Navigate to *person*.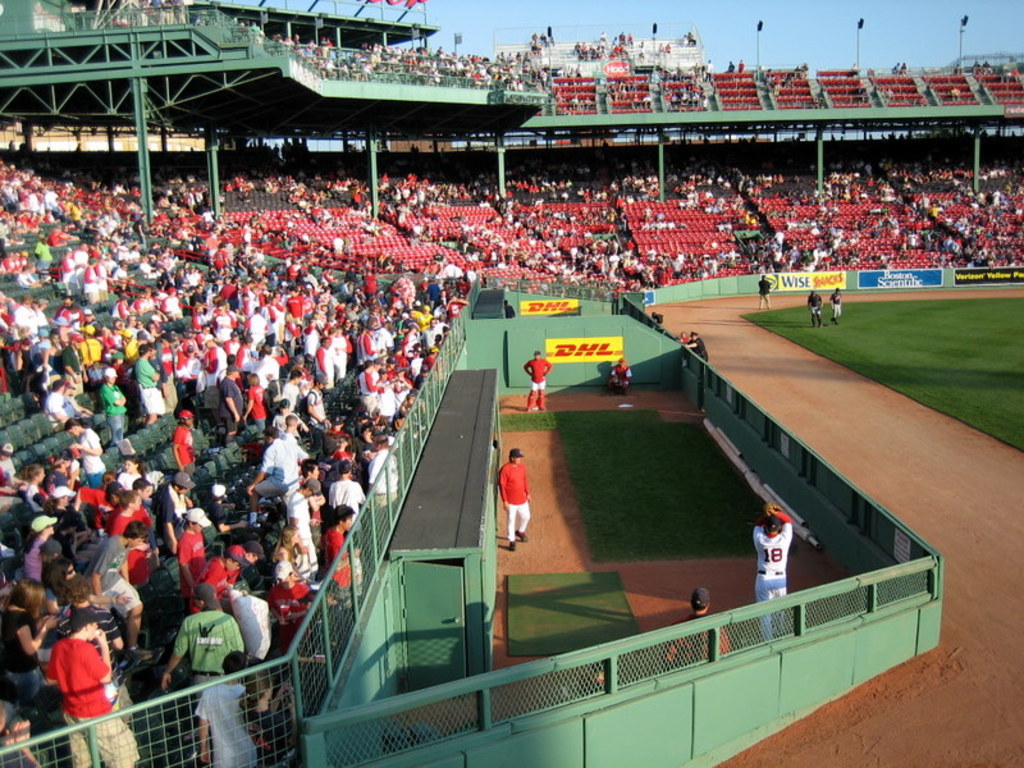
Navigation target: 824, 283, 842, 329.
